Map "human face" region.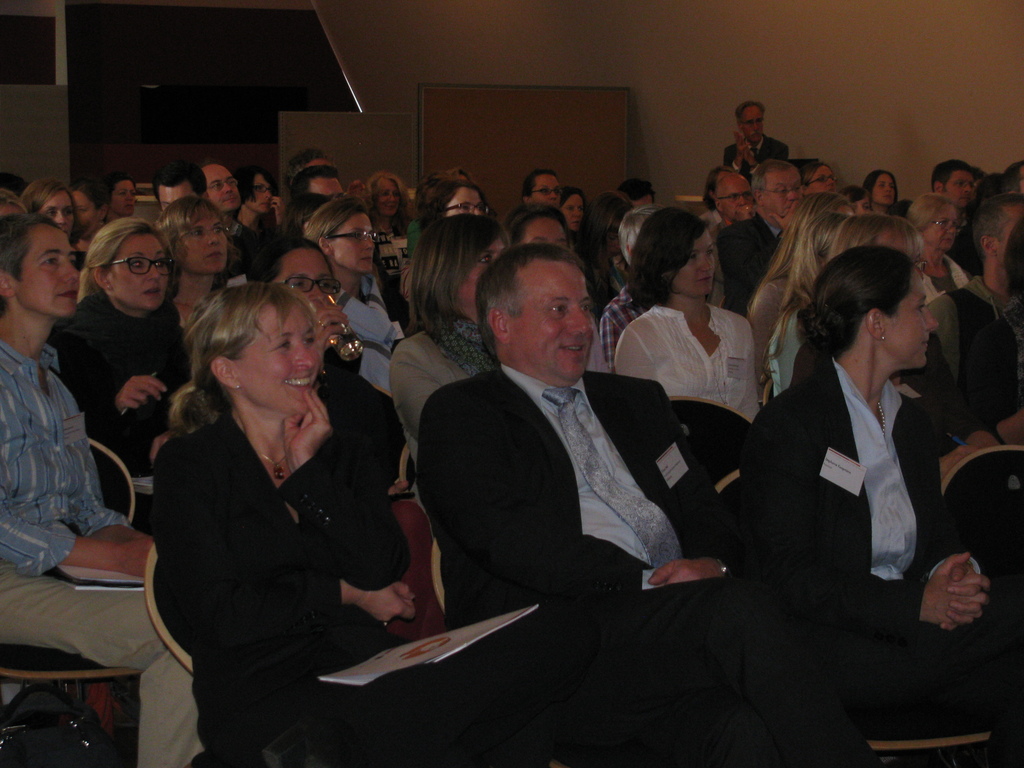
Mapped to detection(518, 212, 566, 248).
